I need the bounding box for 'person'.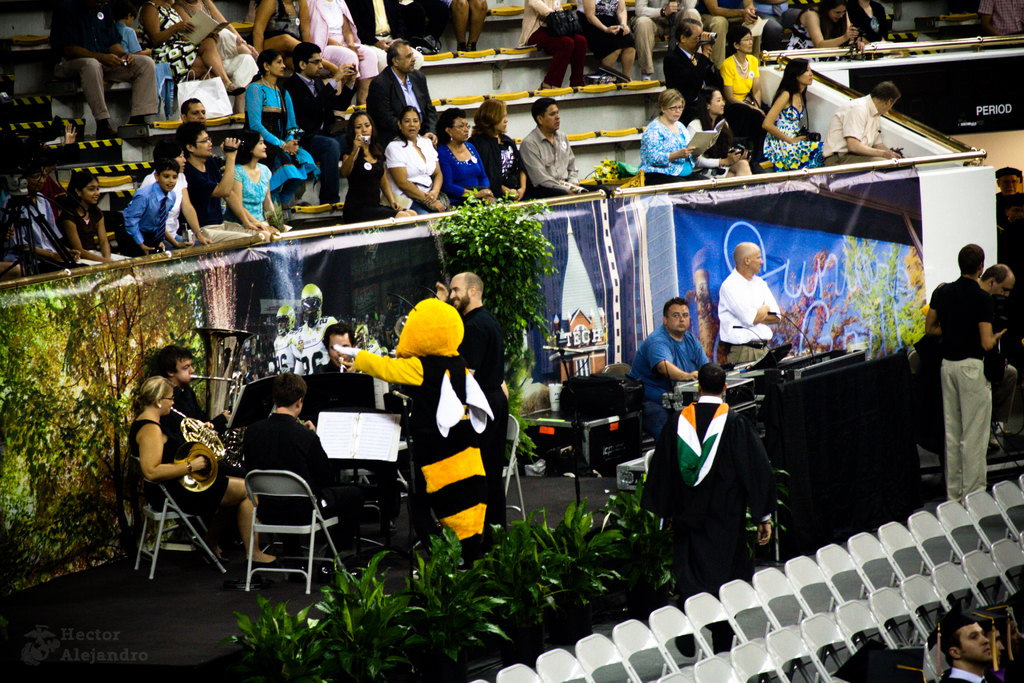
Here it is: Rect(663, 326, 780, 610).
